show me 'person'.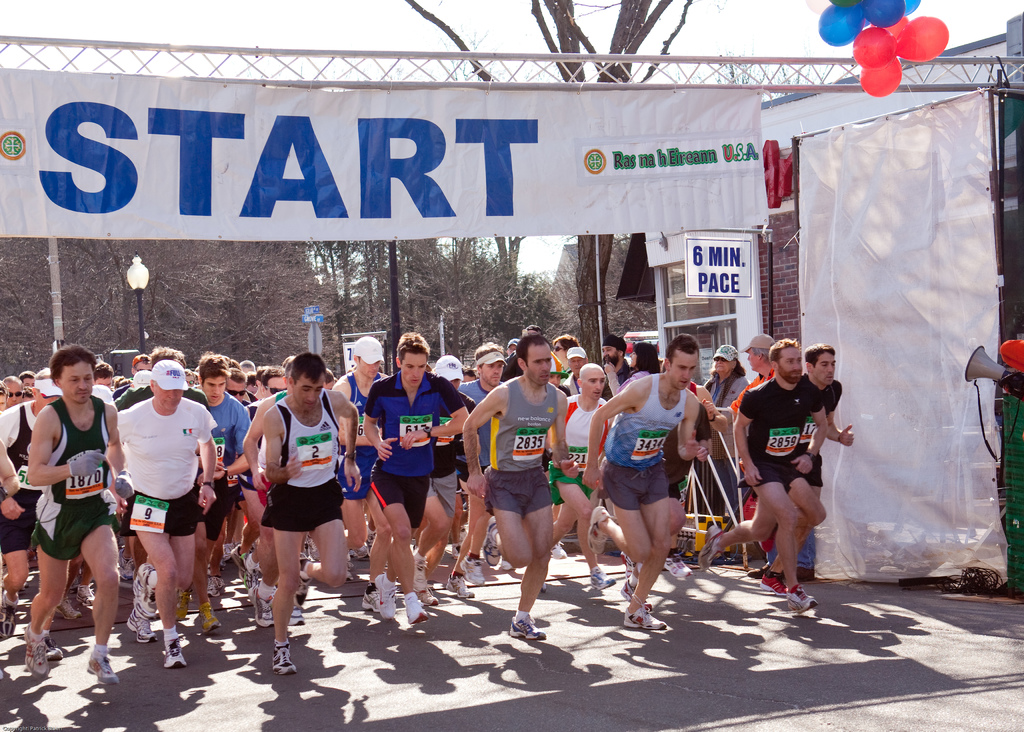
'person' is here: {"x1": 584, "y1": 334, "x2": 709, "y2": 627}.
